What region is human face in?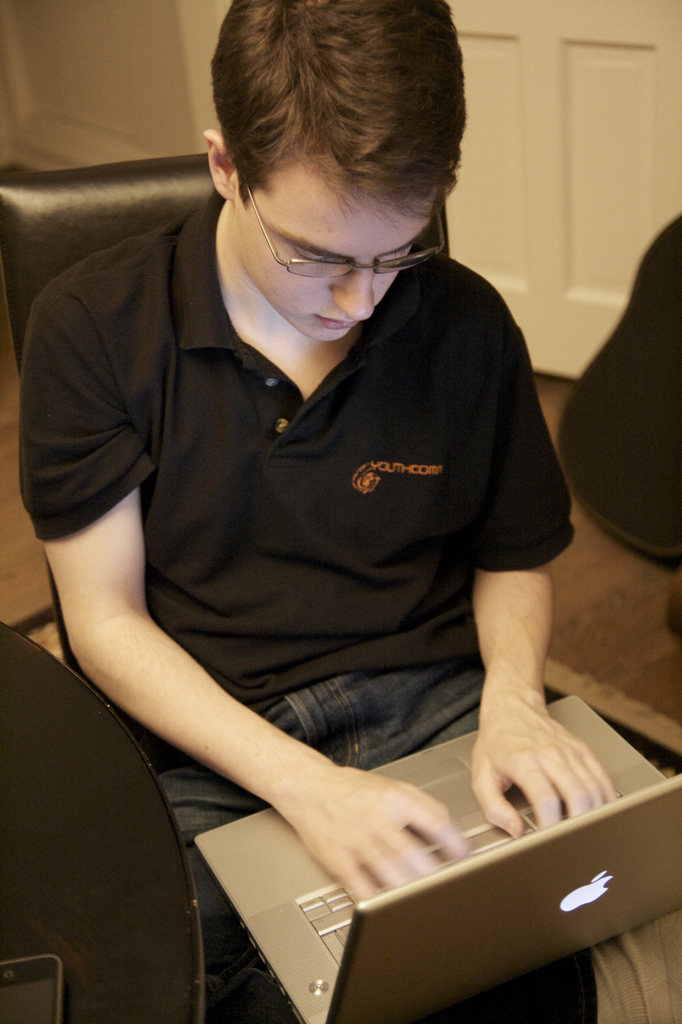
rect(232, 153, 437, 340).
